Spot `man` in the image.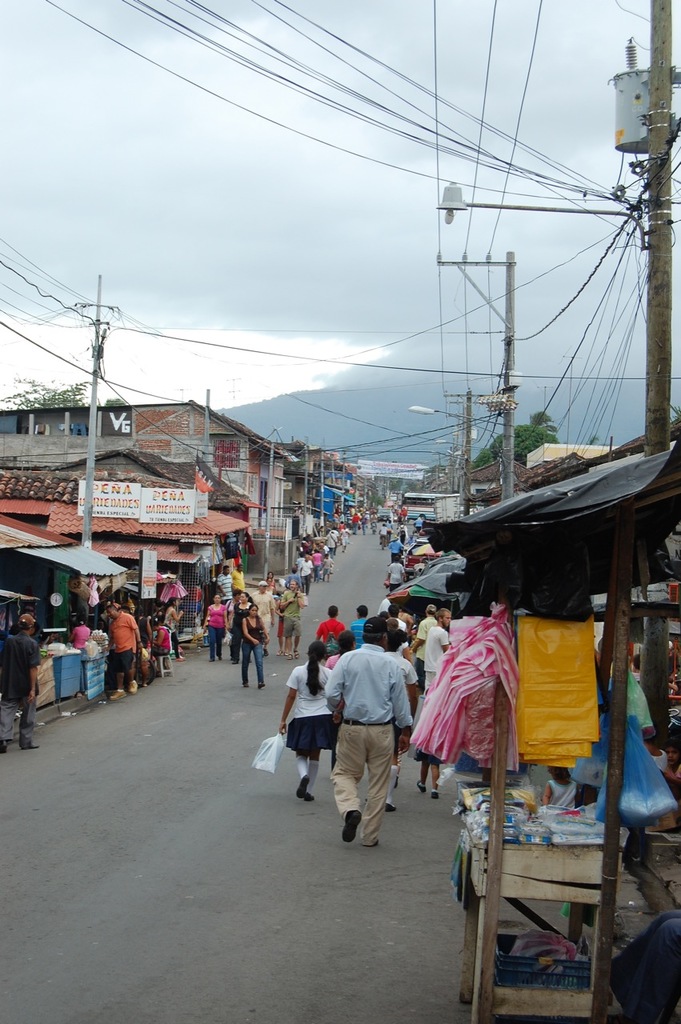
`man` found at region(411, 603, 437, 691).
